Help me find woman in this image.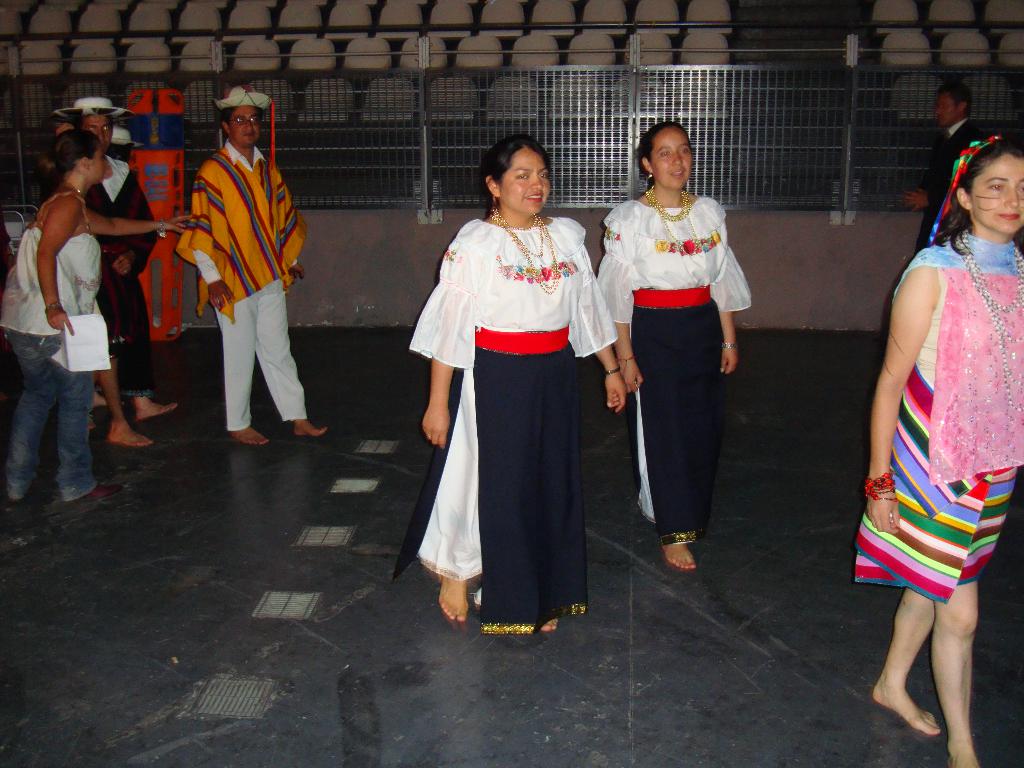
Found it: bbox=[597, 122, 750, 570].
